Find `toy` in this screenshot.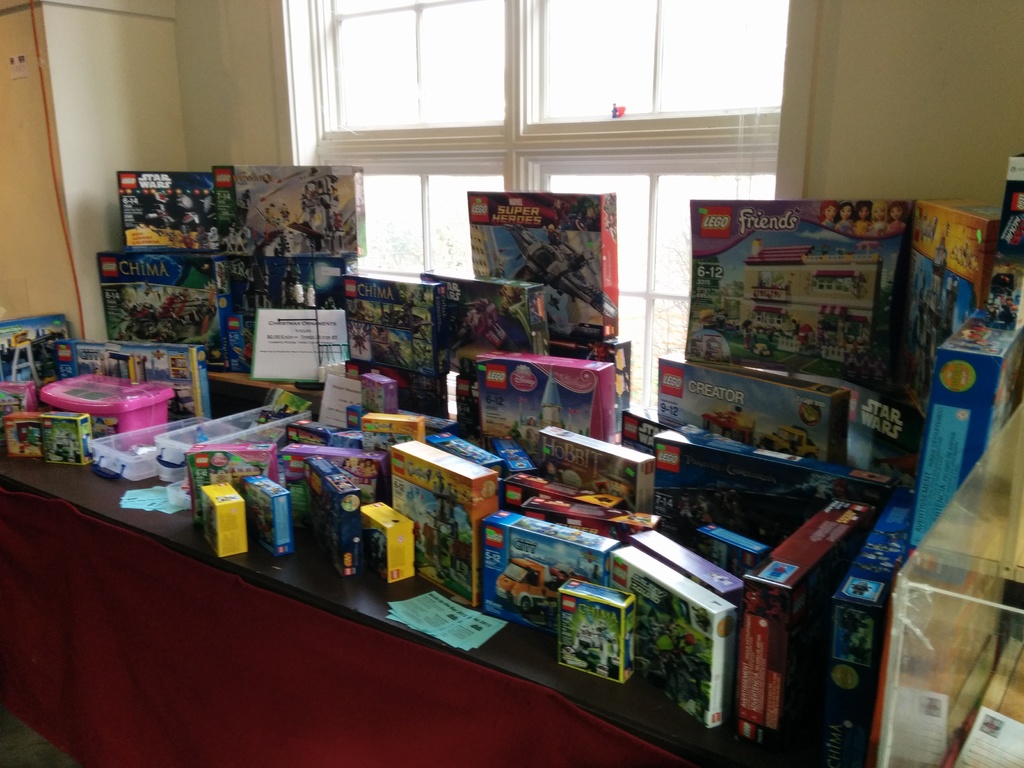
The bounding box for `toy` is bbox=[495, 557, 585, 614].
